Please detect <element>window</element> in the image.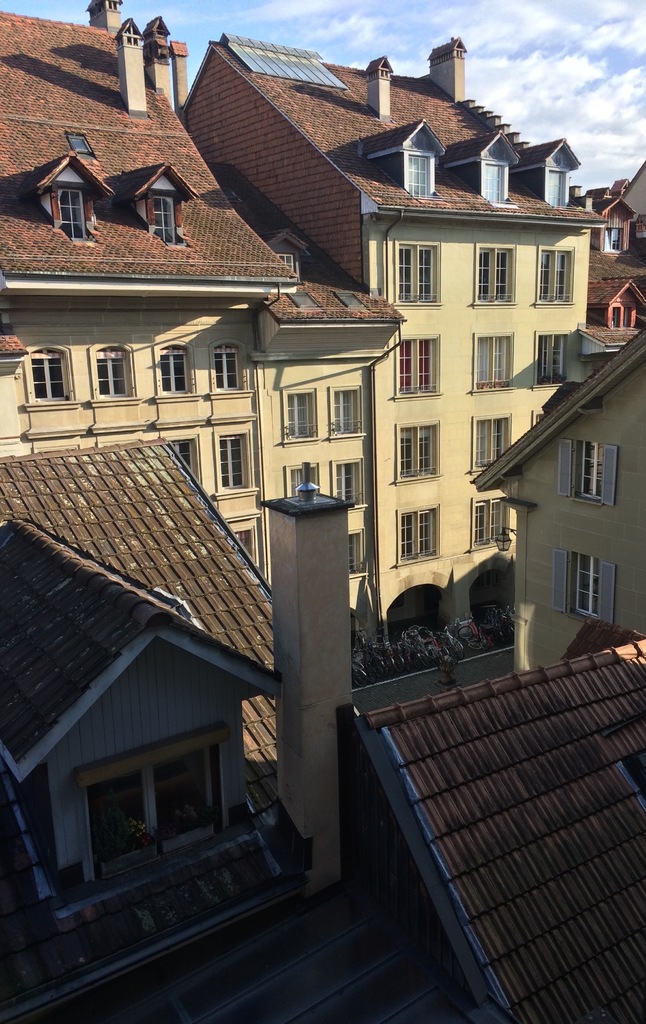
[284, 385, 319, 449].
